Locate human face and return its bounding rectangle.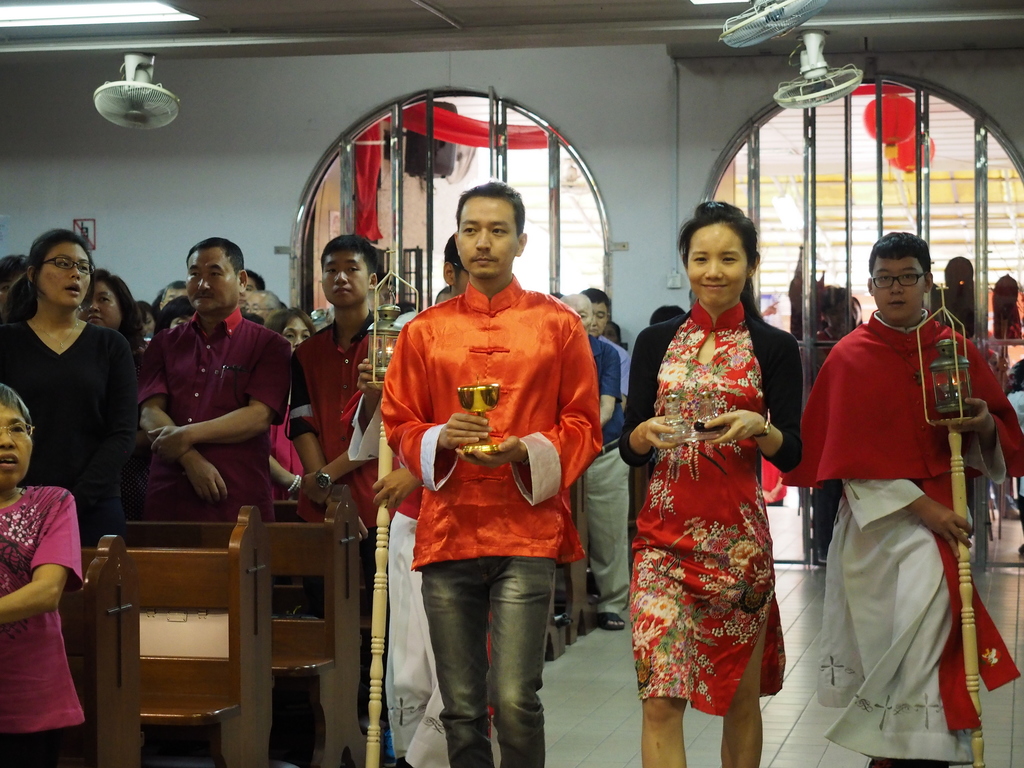
{"x1": 38, "y1": 241, "x2": 98, "y2": 310}.
